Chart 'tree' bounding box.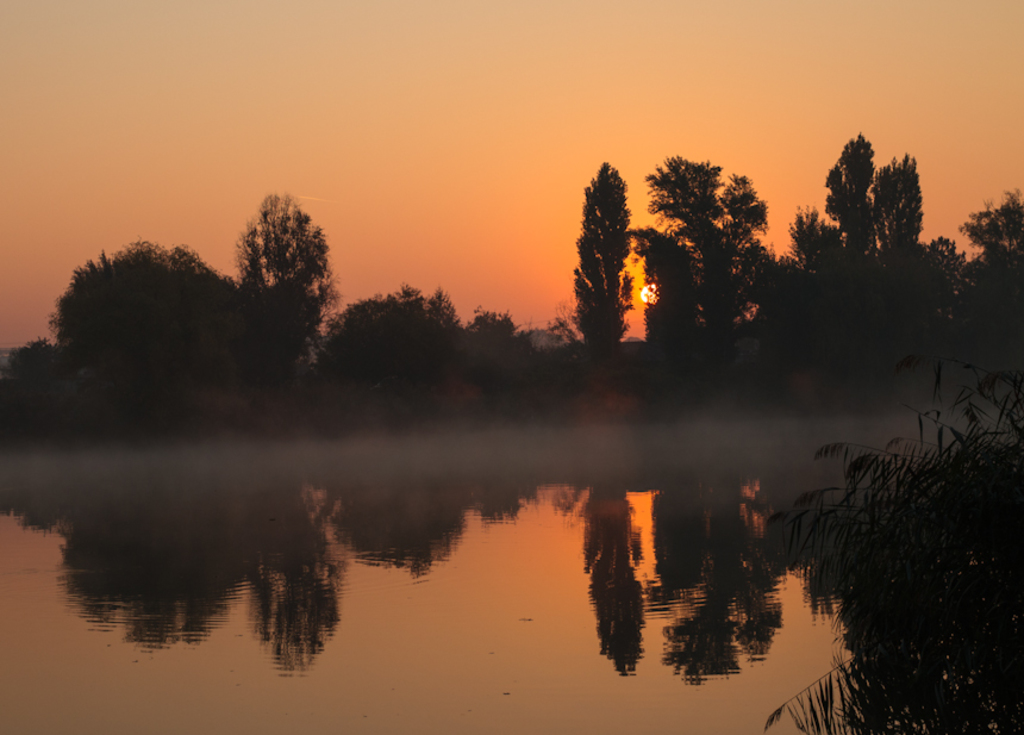
Charted: rect(422, 286, 475, 391).
